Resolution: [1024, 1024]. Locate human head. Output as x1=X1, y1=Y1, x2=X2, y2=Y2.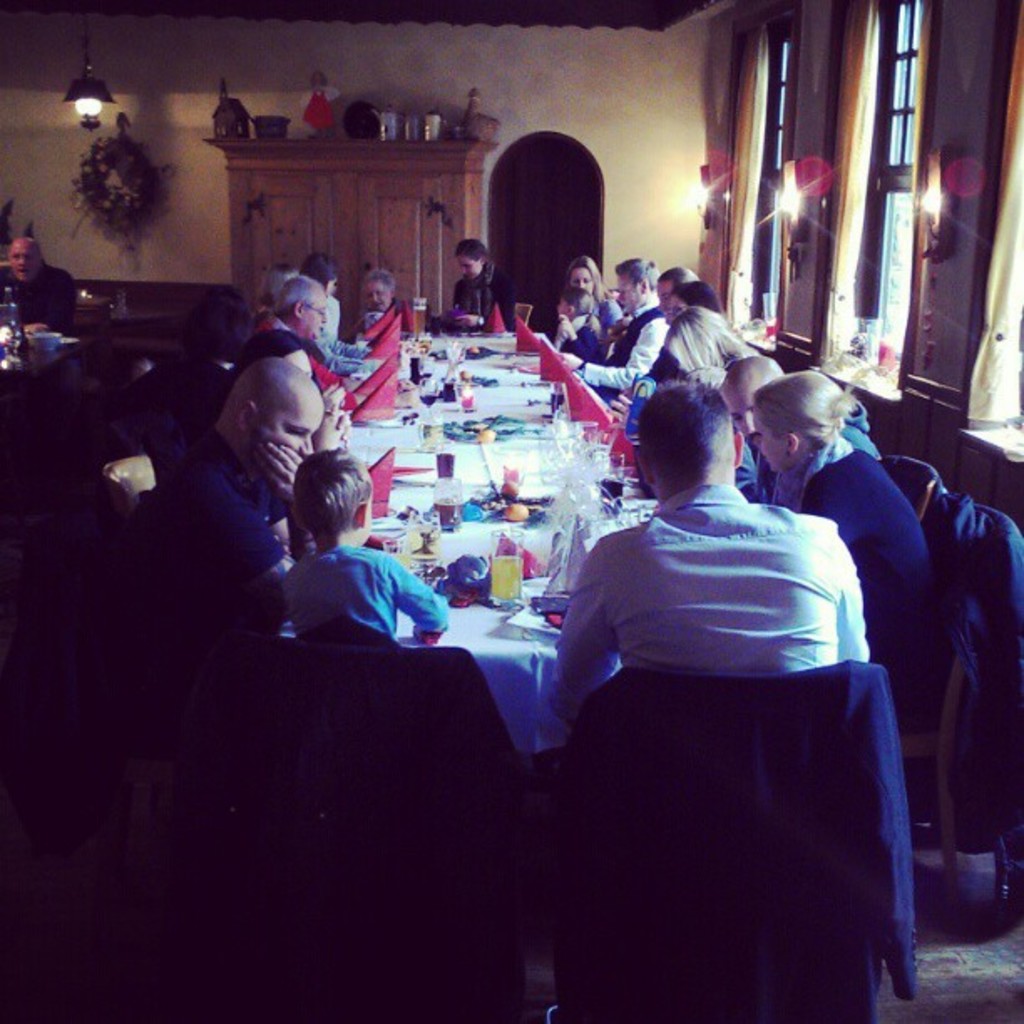
x1=656, y1=264, x2=701, y2=321.
